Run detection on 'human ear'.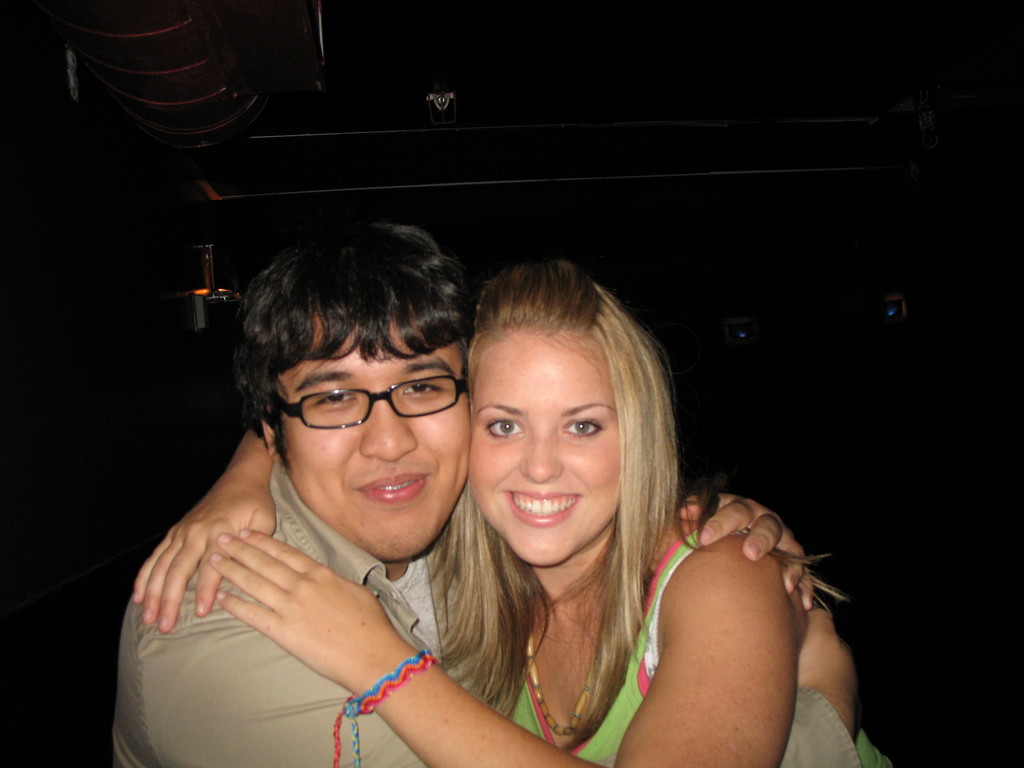
Result: bbox(261, 419, 282, 459).
